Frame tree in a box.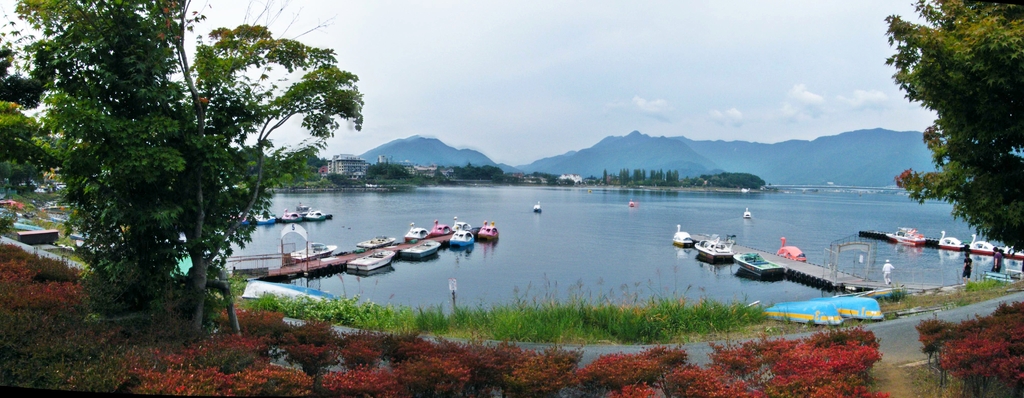
locate(0, 39, 40, 107).
